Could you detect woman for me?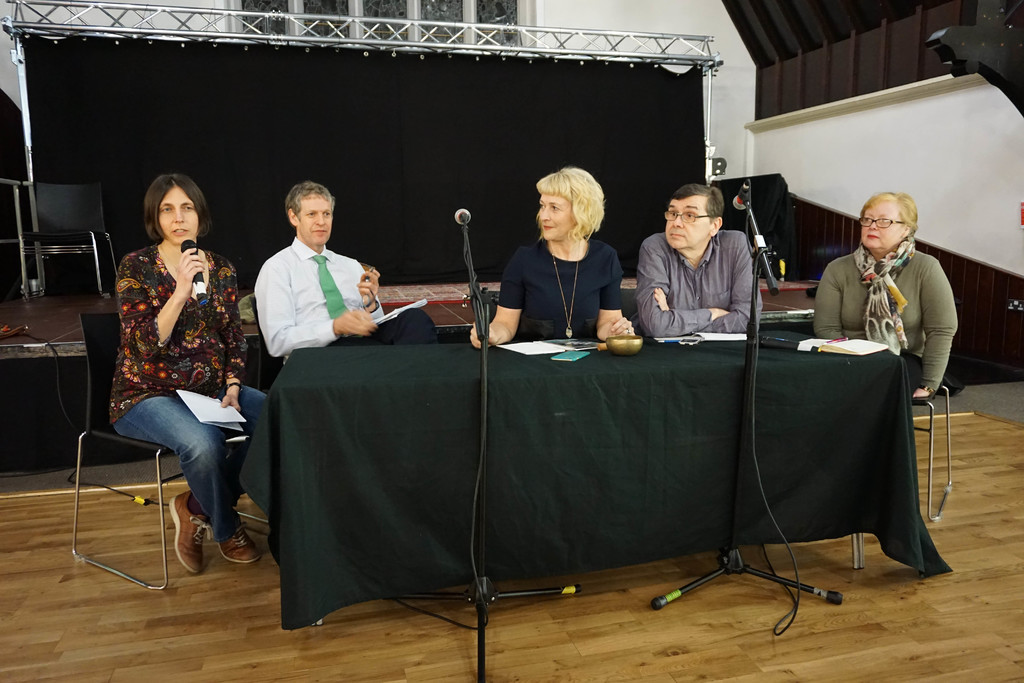
Detection result: (left=462, top=168, right=646, bottom=352).
